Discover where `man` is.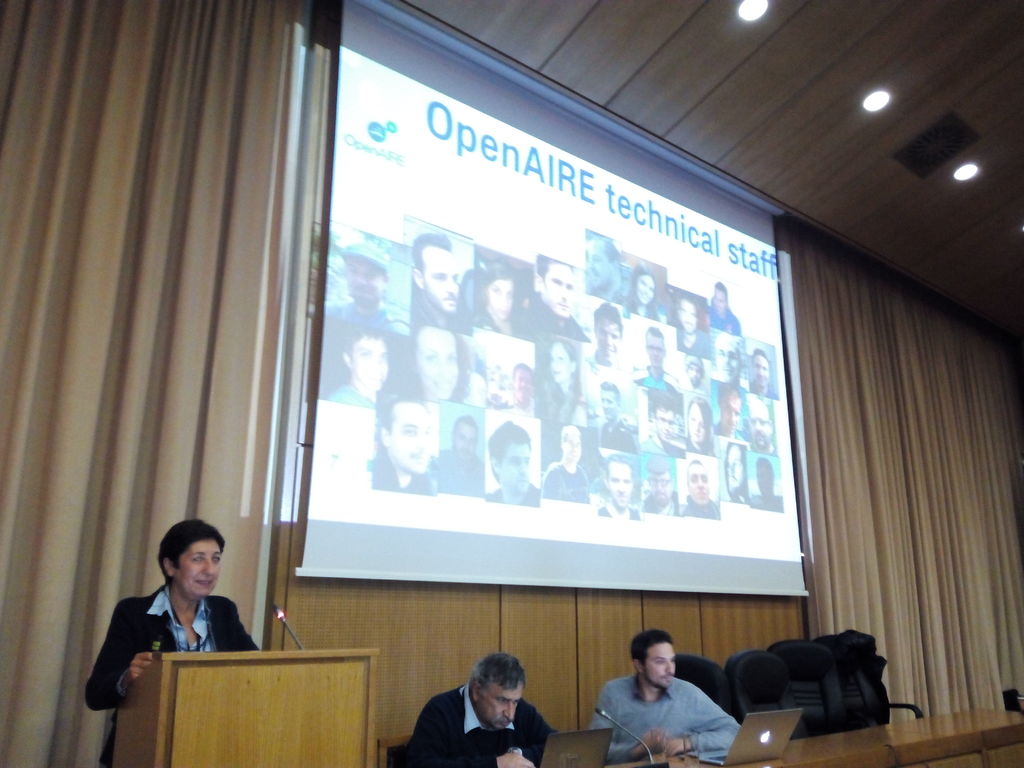
Discovered at detection(748, 397, 773, 452).
